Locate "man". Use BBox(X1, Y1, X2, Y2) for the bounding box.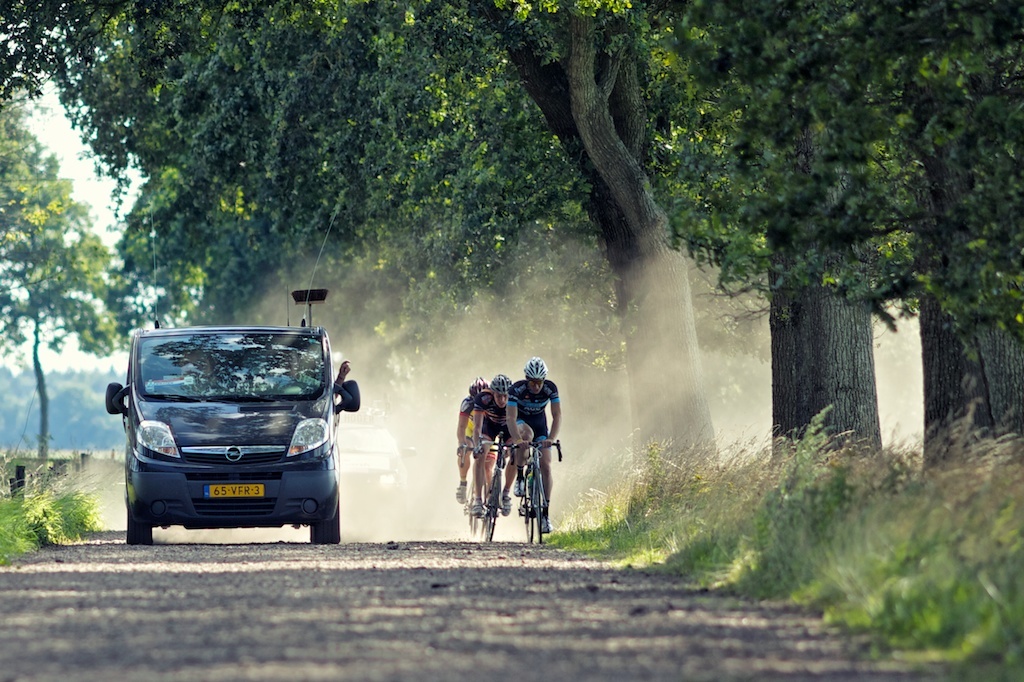
BBox(473, 374, 517, 516).
